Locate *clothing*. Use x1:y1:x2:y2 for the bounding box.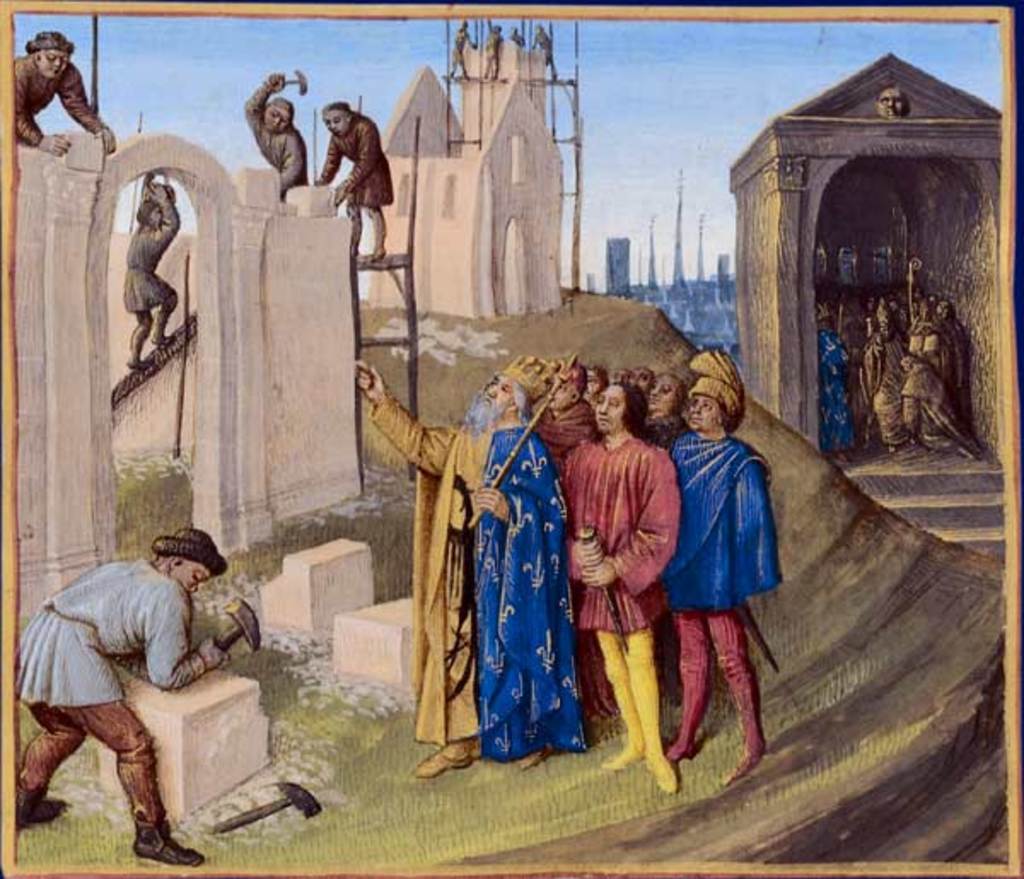
15:555:200:831.
